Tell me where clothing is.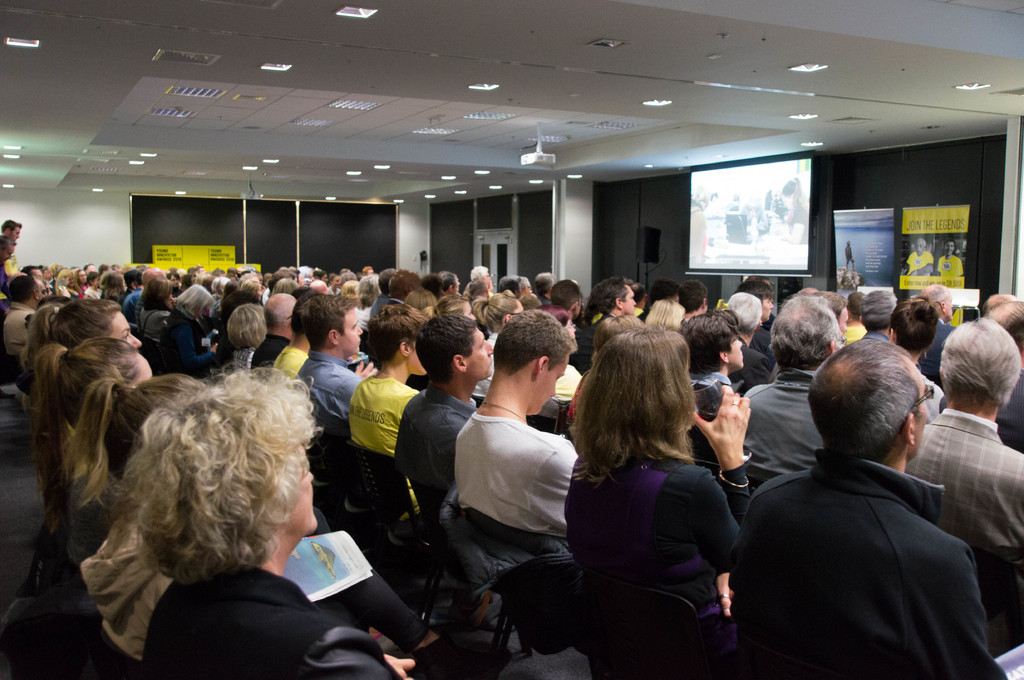
clothing is at 346:370:419:454.
